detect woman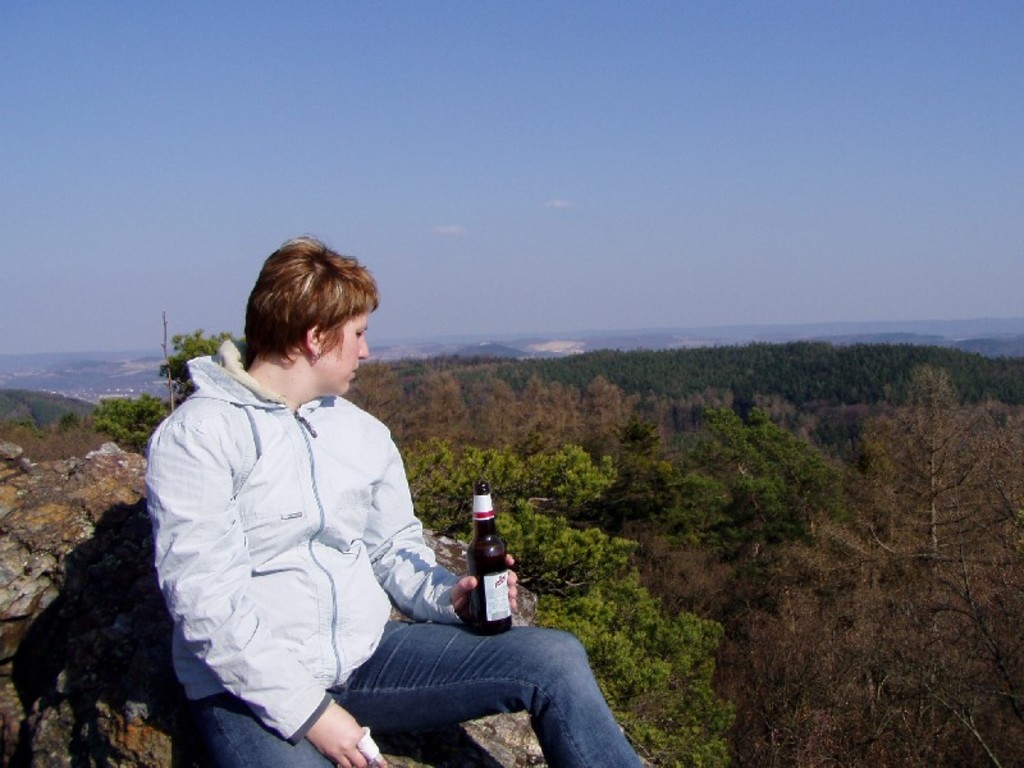
[left=136, top=251, right=580, bottom=763]
